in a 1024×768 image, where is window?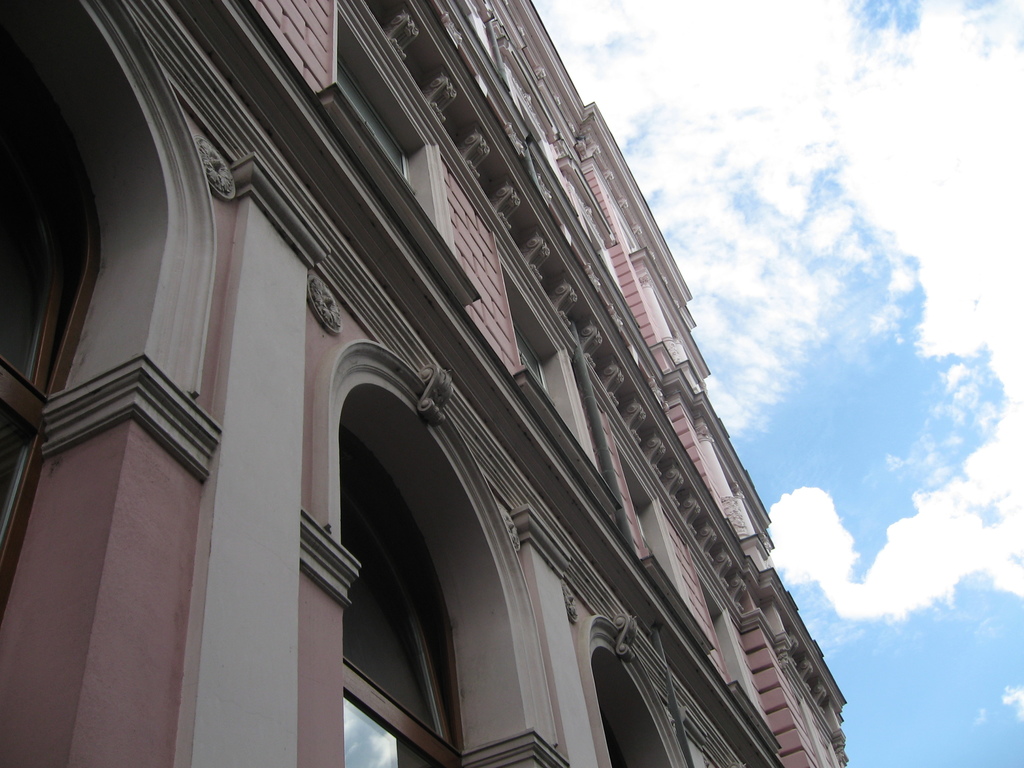
619/440/687/605.
